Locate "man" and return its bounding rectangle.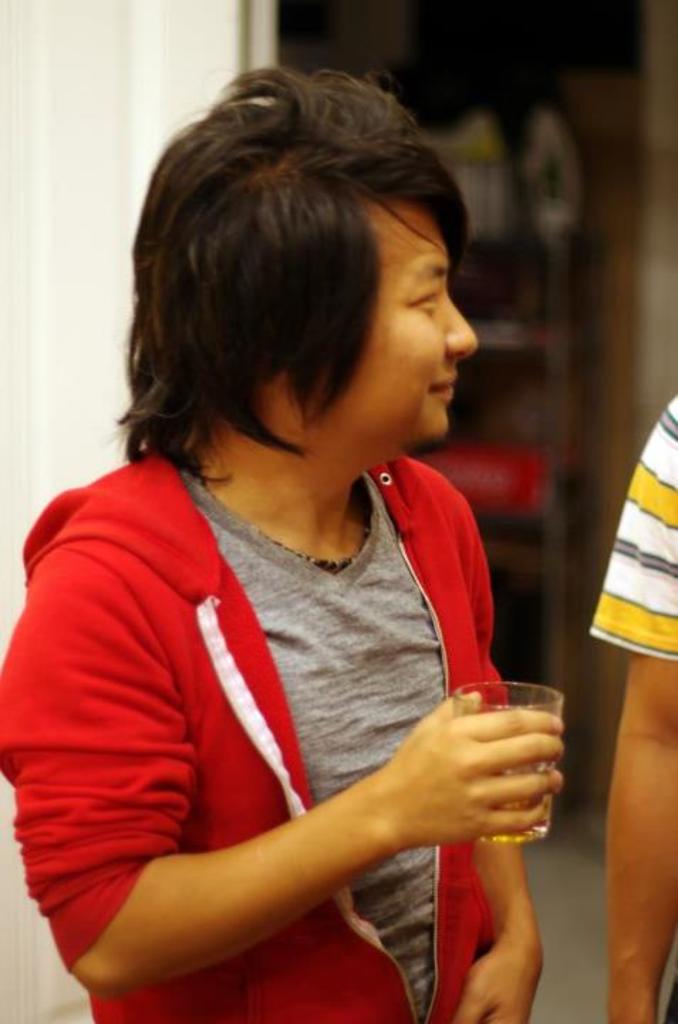
[30, 92, 590, 1011].
